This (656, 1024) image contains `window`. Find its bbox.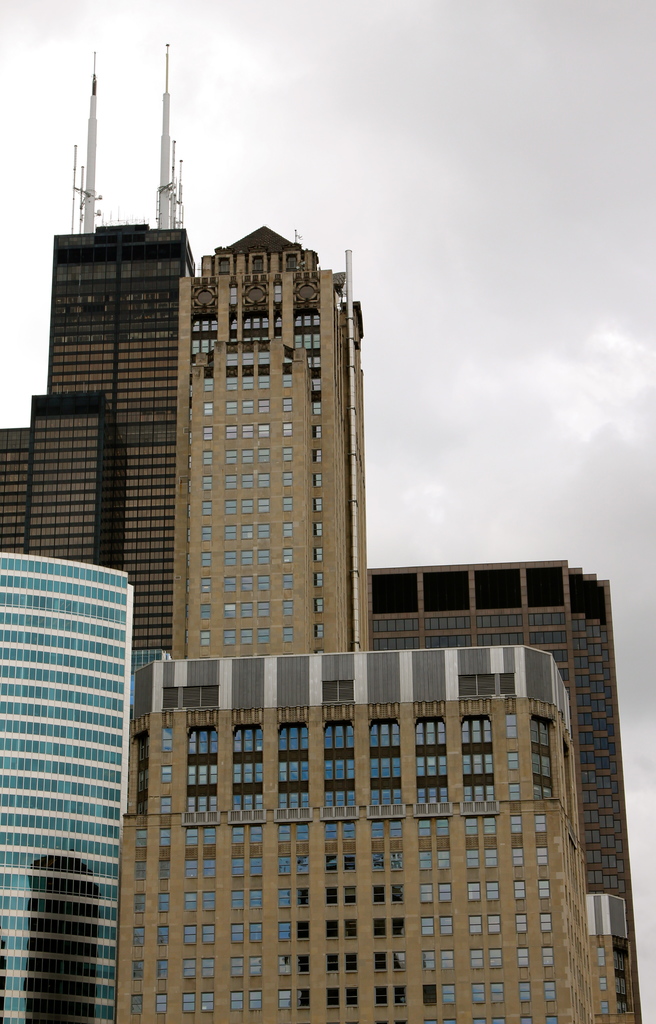
<region>470, 718, 486, 746</region>.
